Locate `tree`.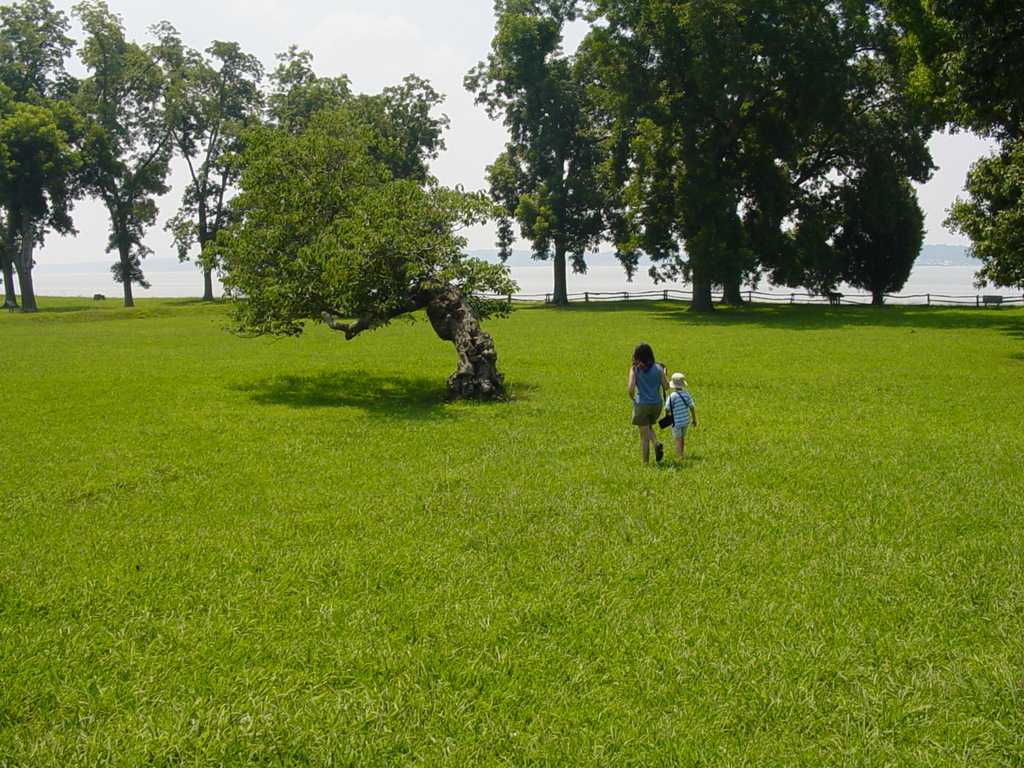
Bounding box: [186, 94, 518, 424].
